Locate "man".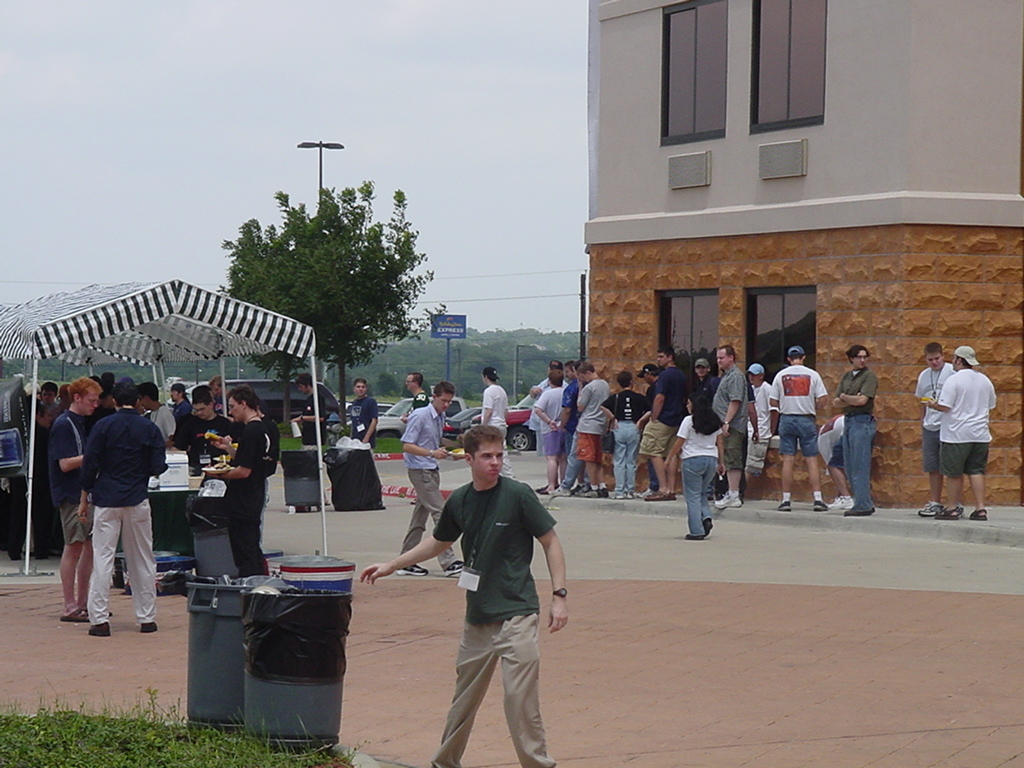
Bounding box: bbox=[288, 375, 327, 446].
